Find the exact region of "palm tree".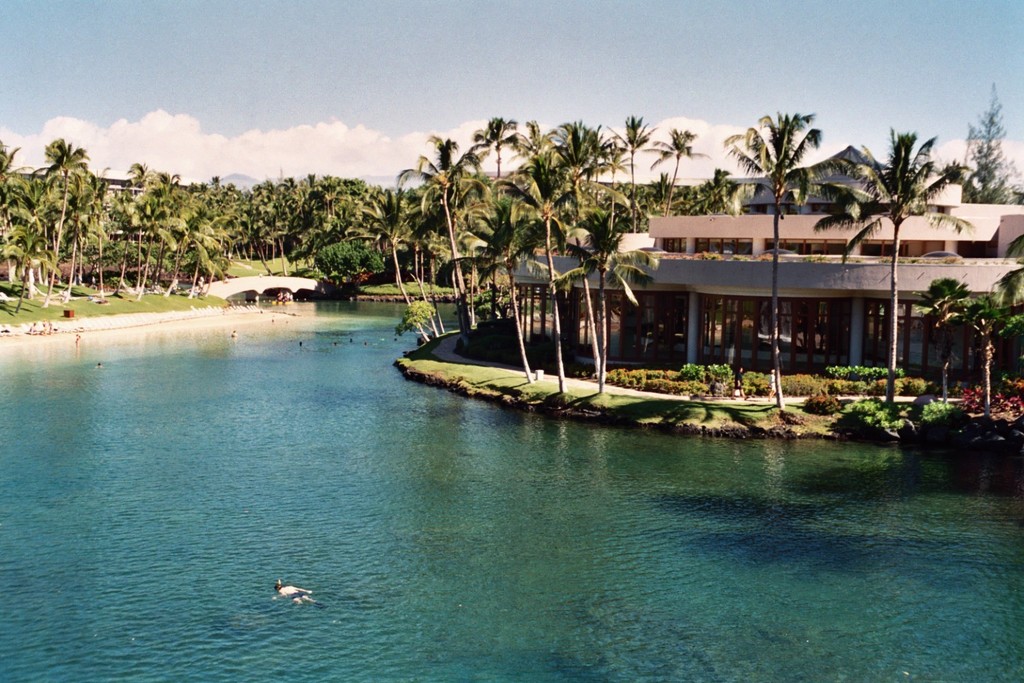
Exact region: select_region(519, 154, 564, 384).
